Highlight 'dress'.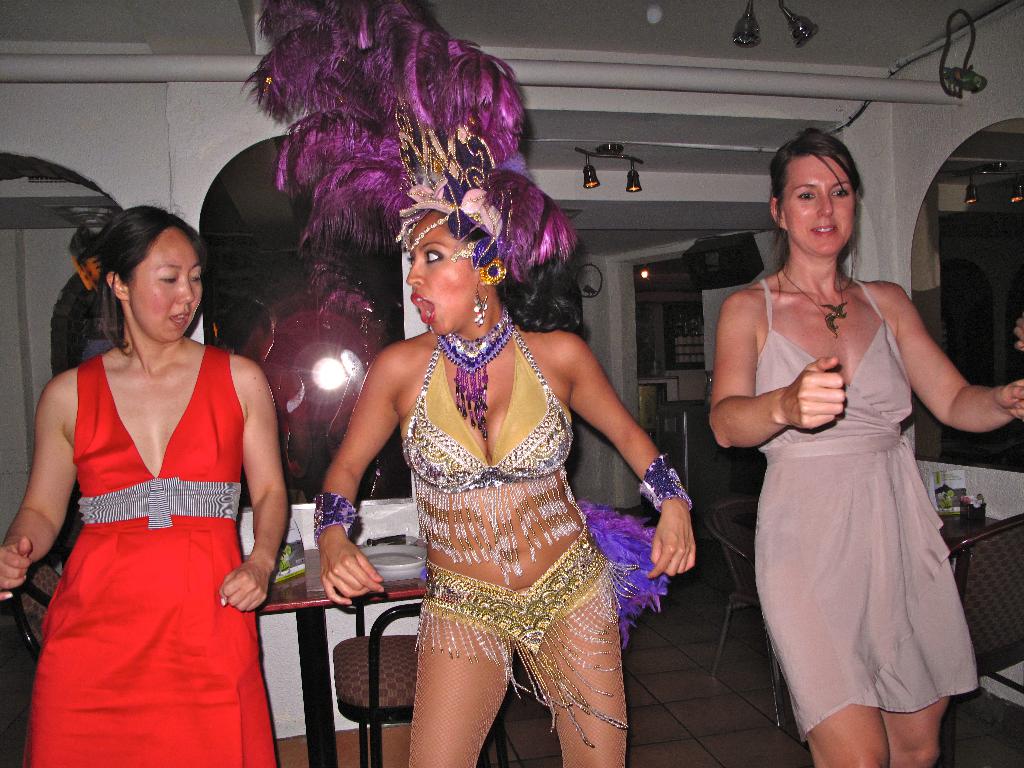
Highlighted region: 751/278/982/746.
